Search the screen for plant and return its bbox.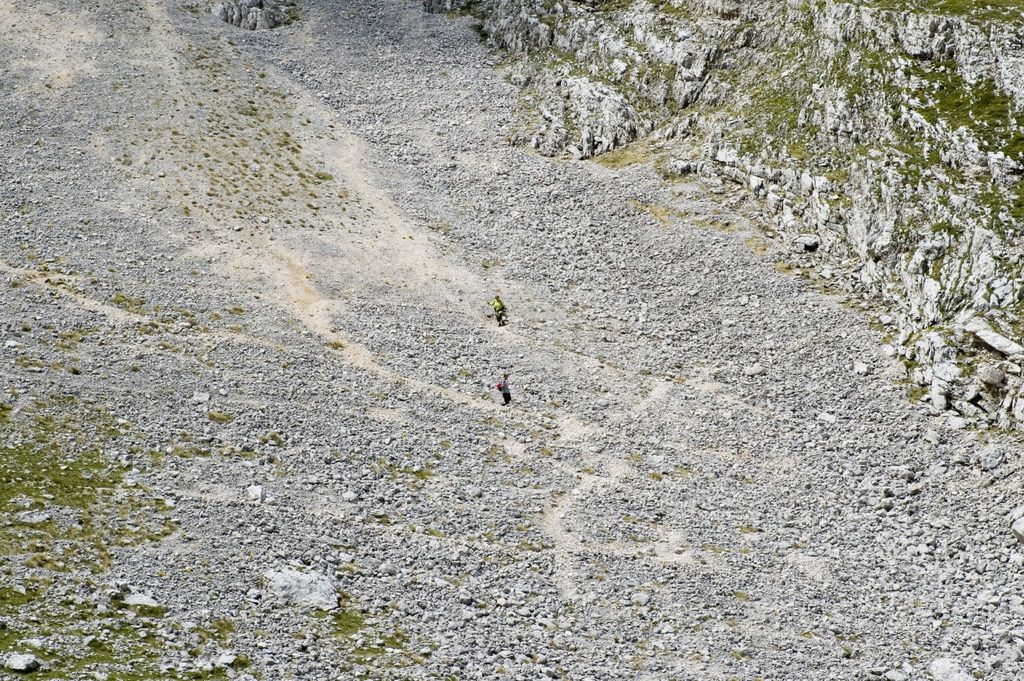
Found: rect(266, 429, 287, 447).
